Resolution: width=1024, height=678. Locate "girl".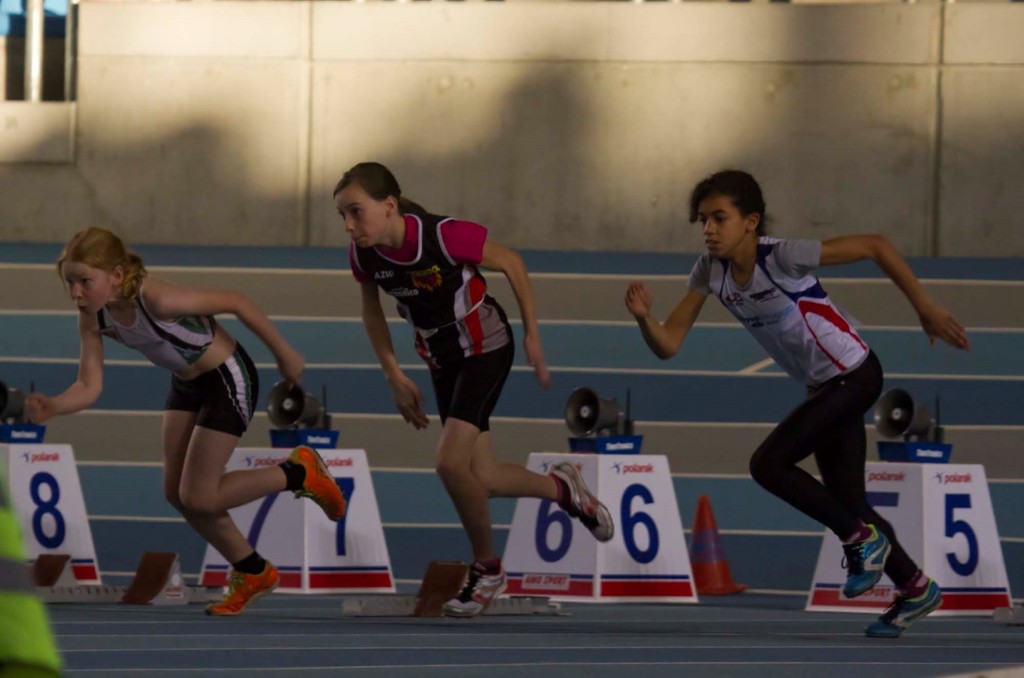
(328, 161, 614, 616).
